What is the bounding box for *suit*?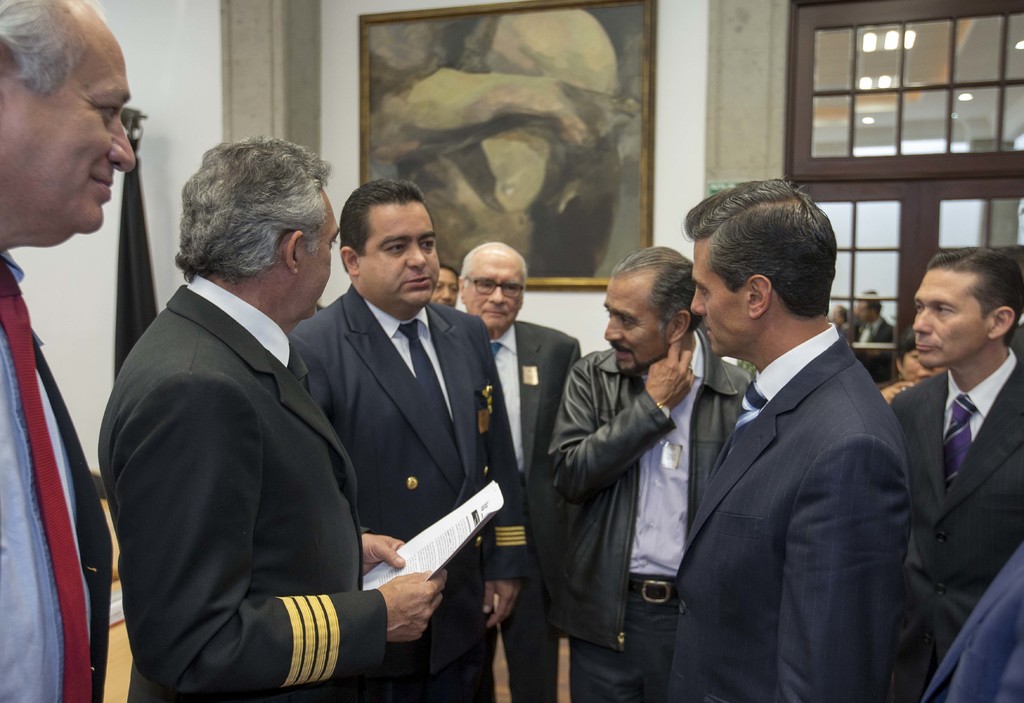
(663, 331, 916, 702).
